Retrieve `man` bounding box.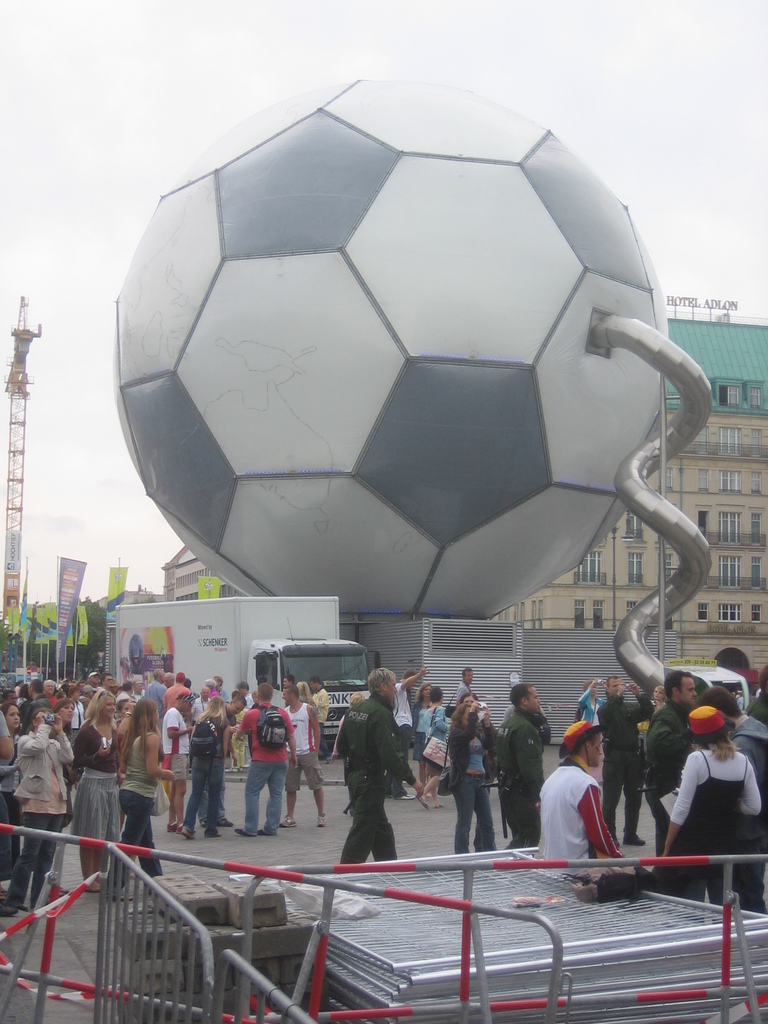
Bounding box: detection(643, 668, 699, 856).
